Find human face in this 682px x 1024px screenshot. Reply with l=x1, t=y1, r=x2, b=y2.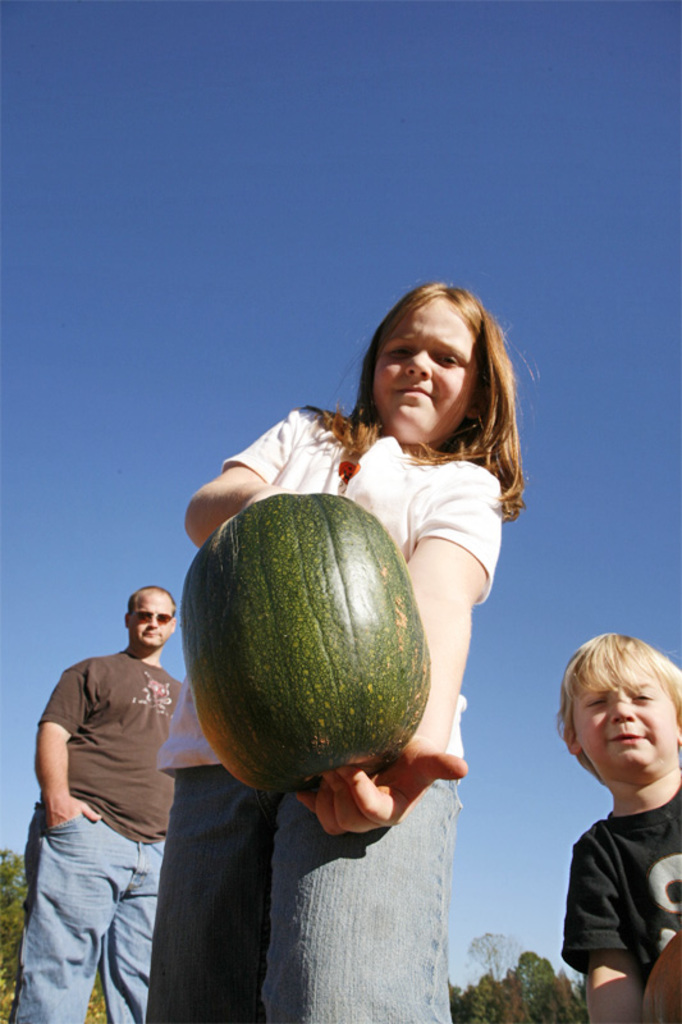
l=136, t=584, r=180, b=655.
